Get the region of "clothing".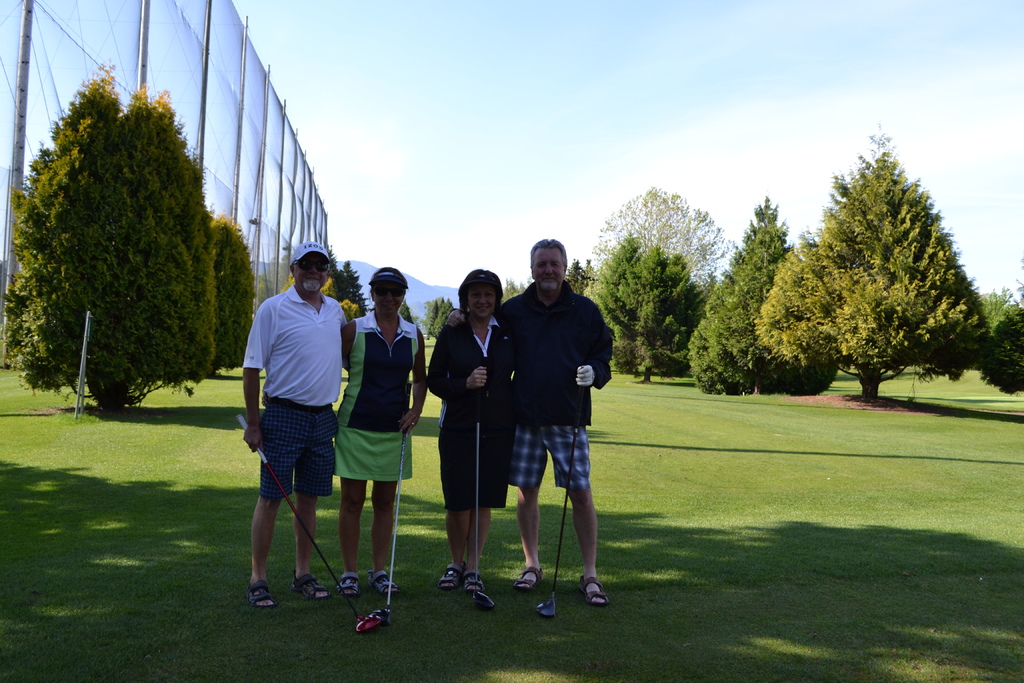
(253, 395, 336, 493).
